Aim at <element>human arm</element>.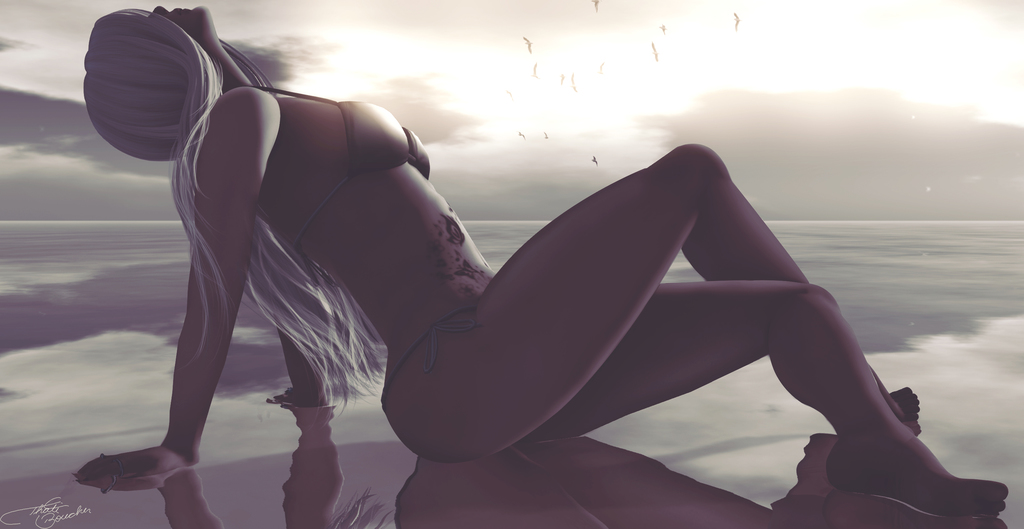
Aimed at crop(111, 72, 310, 479).
